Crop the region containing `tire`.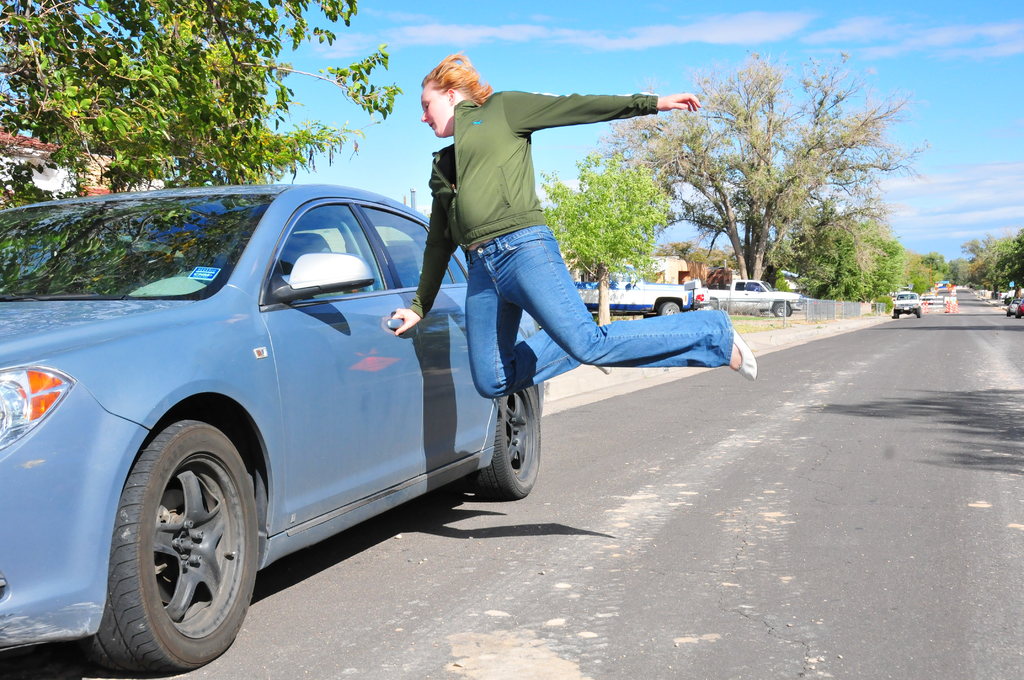
Crop region: (x1=469, y1=383, x2=547, y2=503).
